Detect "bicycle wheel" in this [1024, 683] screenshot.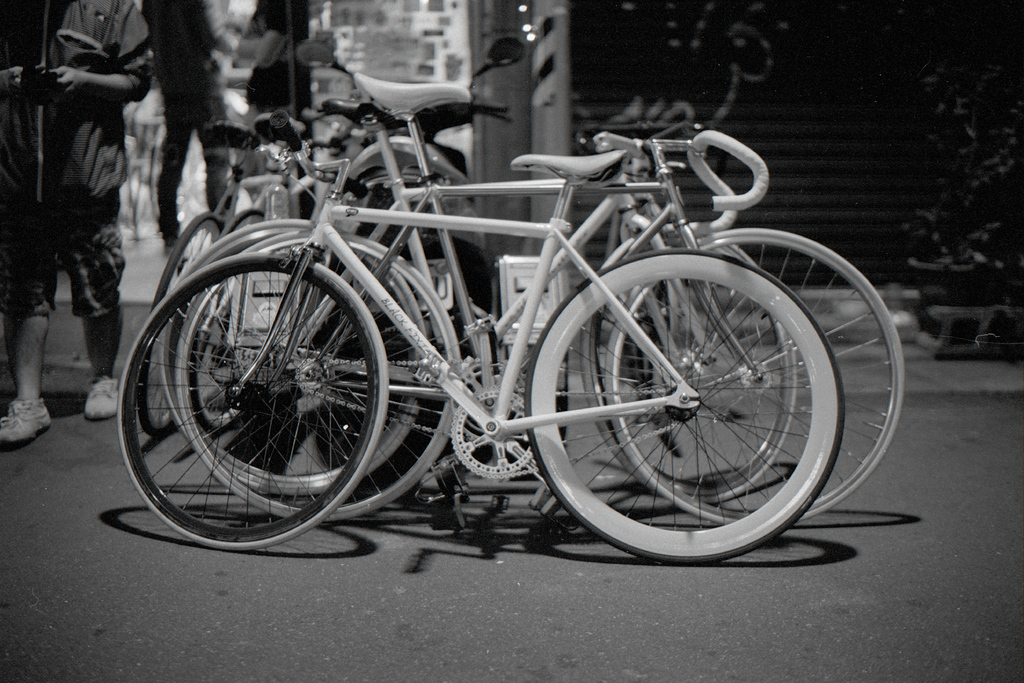
Detection: 573:245:801:527.
